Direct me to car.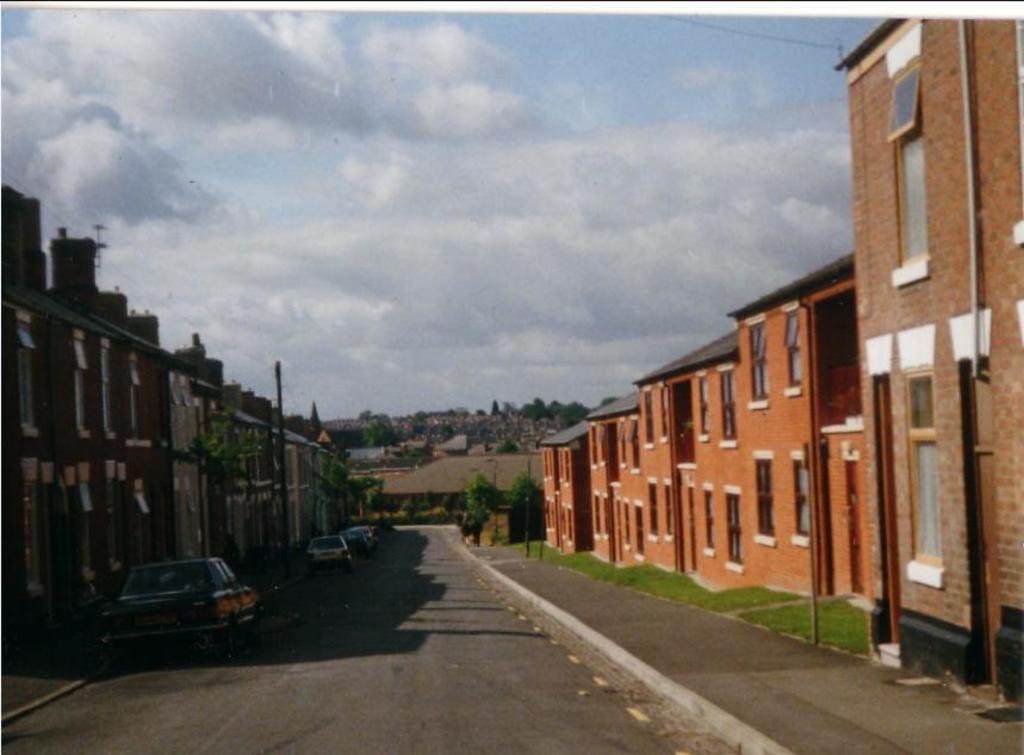
Direction: region(303, 533, 348, 567).
